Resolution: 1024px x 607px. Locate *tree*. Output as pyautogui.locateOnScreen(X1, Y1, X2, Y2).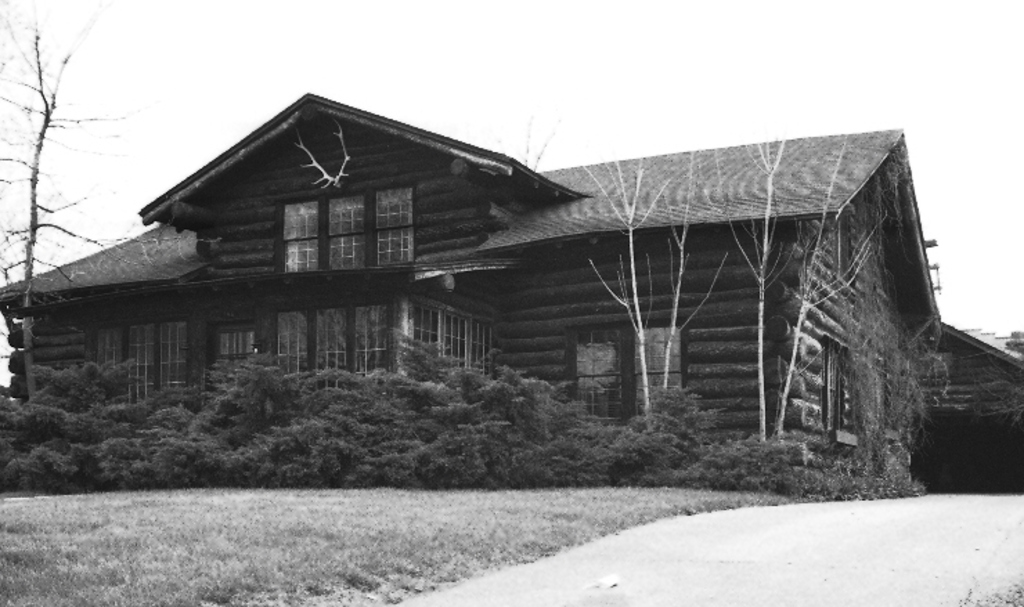
pyautogui.locateOnScreen(0, 0, 136, 416).
